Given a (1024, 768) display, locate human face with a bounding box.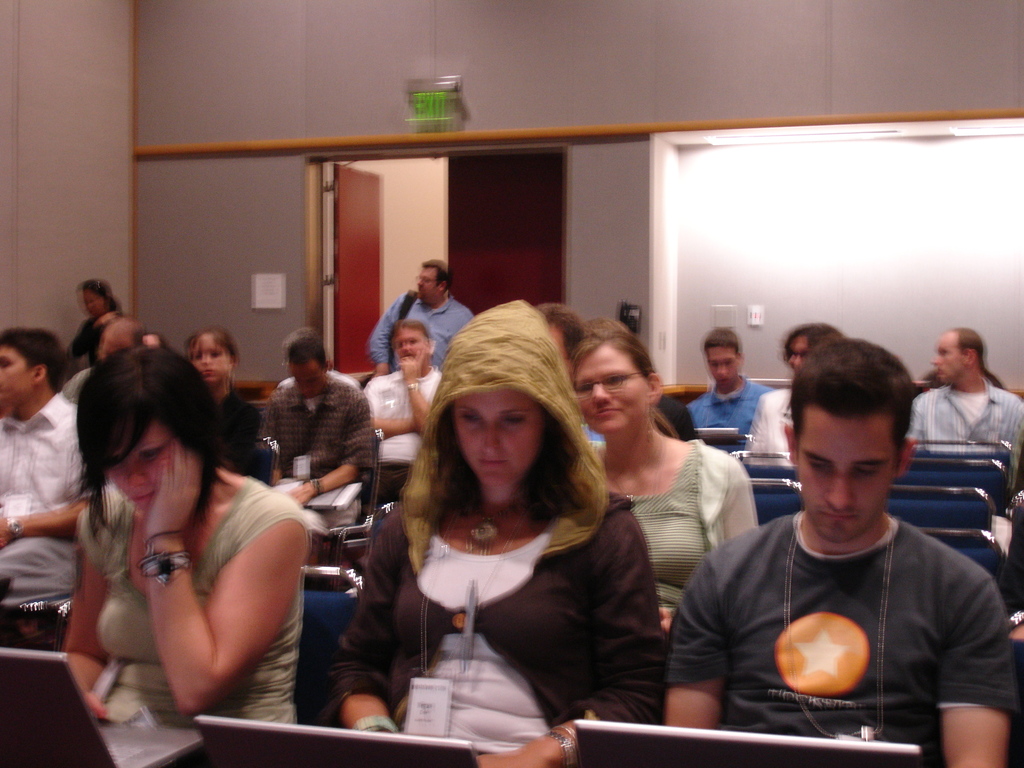
Located: pyautogui.locateOnScreen(460, 390, 547, 489).
